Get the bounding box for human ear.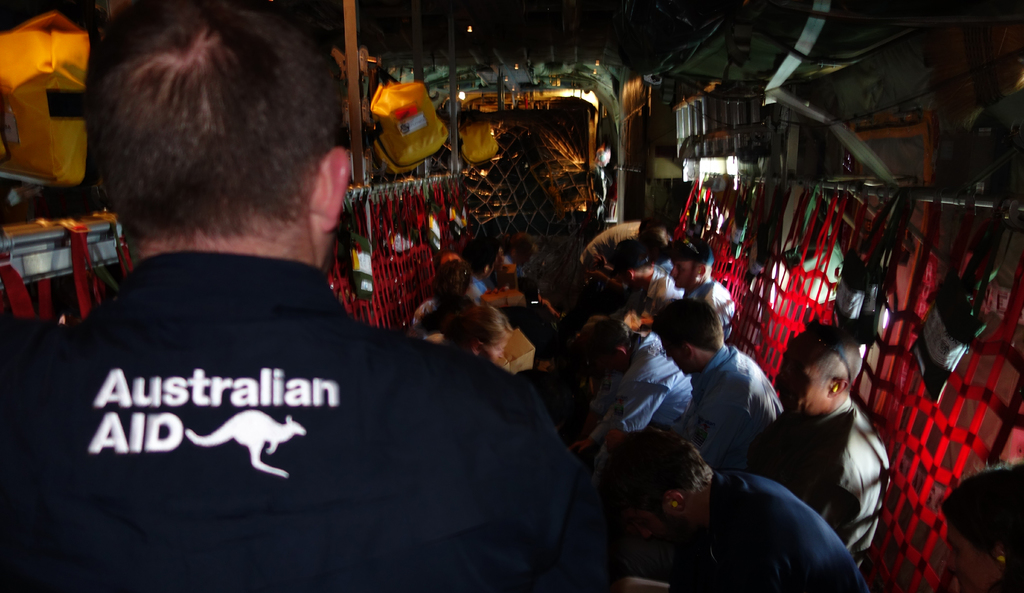
(left=312, top=147, right=349, bottom=232).
